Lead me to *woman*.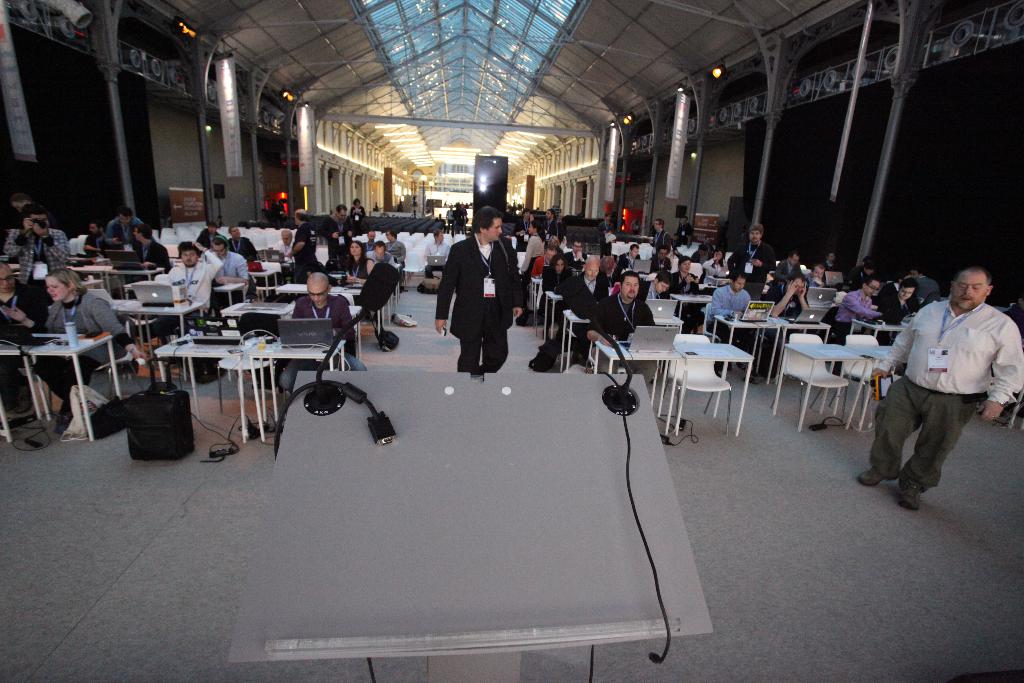
Lead to (x1=701, y1=251, x2=724, y2=290).
